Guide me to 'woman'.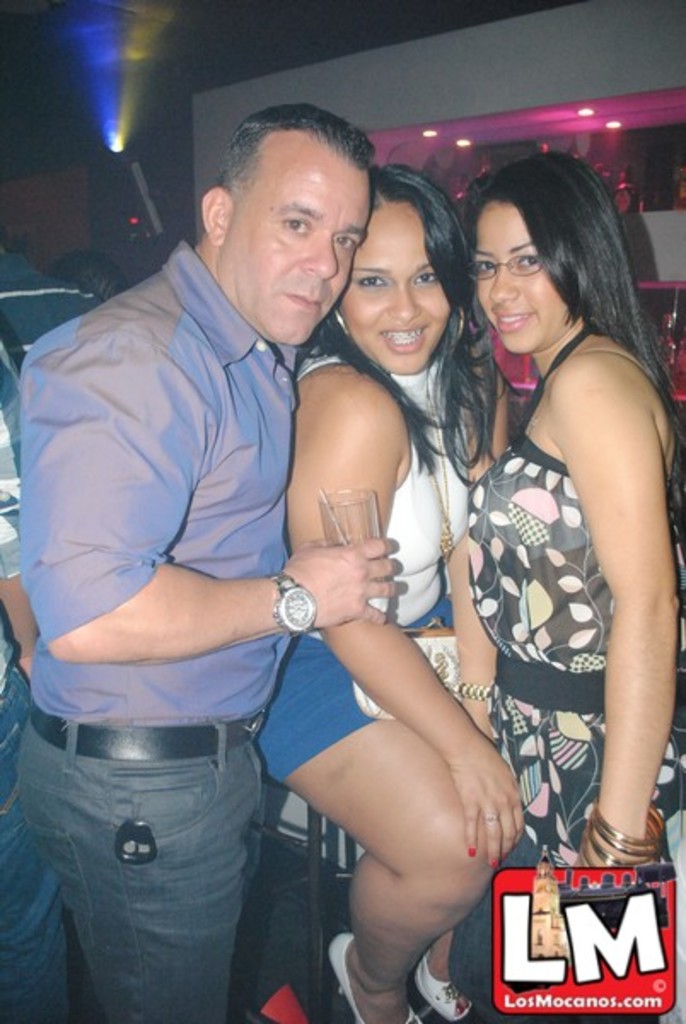
Guidance: x1=420, y1=109, x2=669, y2=968.
